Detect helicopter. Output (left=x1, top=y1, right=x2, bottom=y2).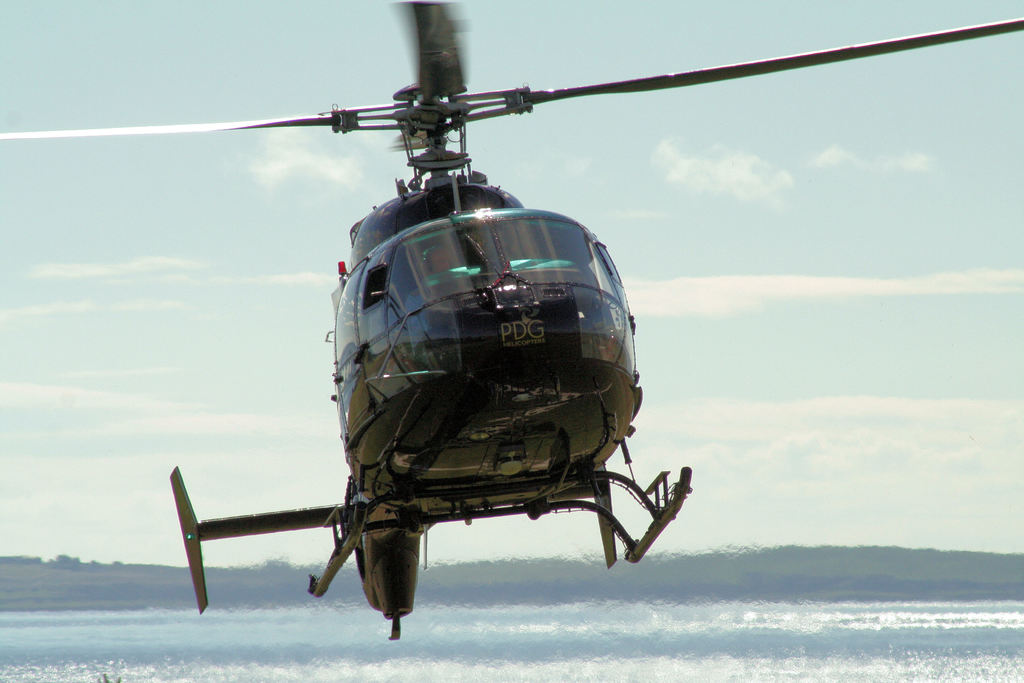
(left=65, top=0, right=969, bottom=610).
